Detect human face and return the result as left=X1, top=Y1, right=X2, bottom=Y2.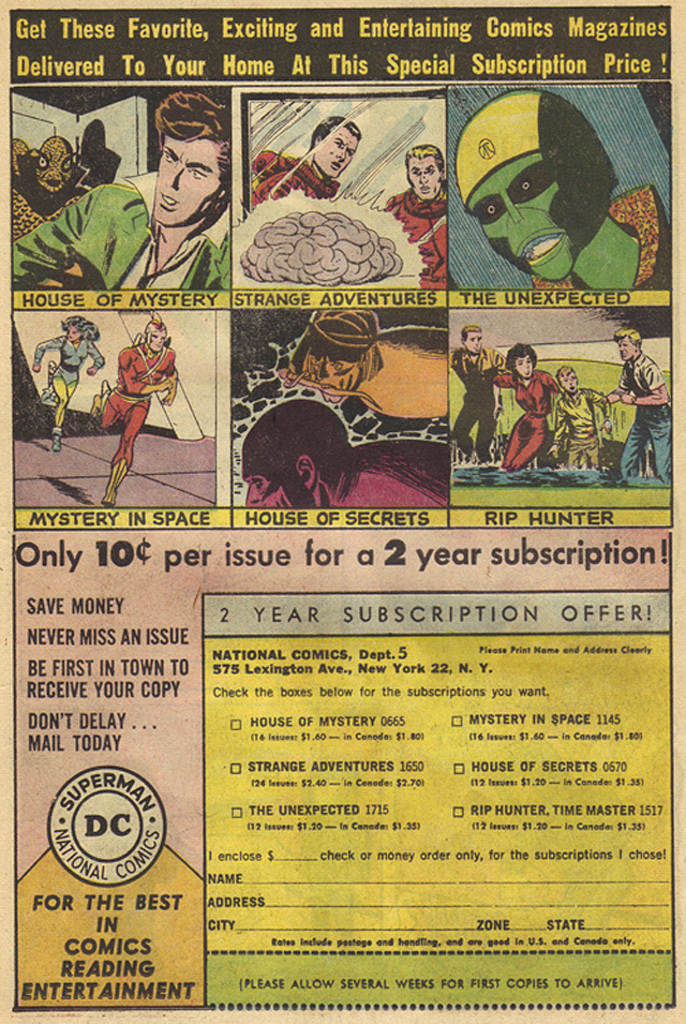
left=565, top=373, right=591, bottom=397.
